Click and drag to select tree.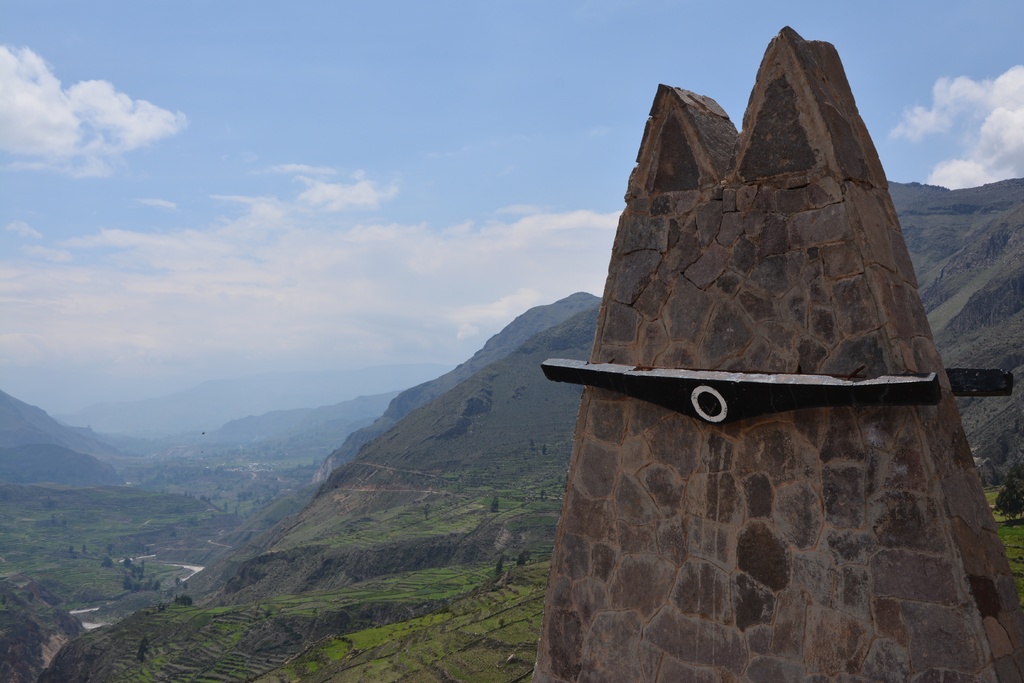
Selection: [left=175, top=591, right=192, bottom=608].
